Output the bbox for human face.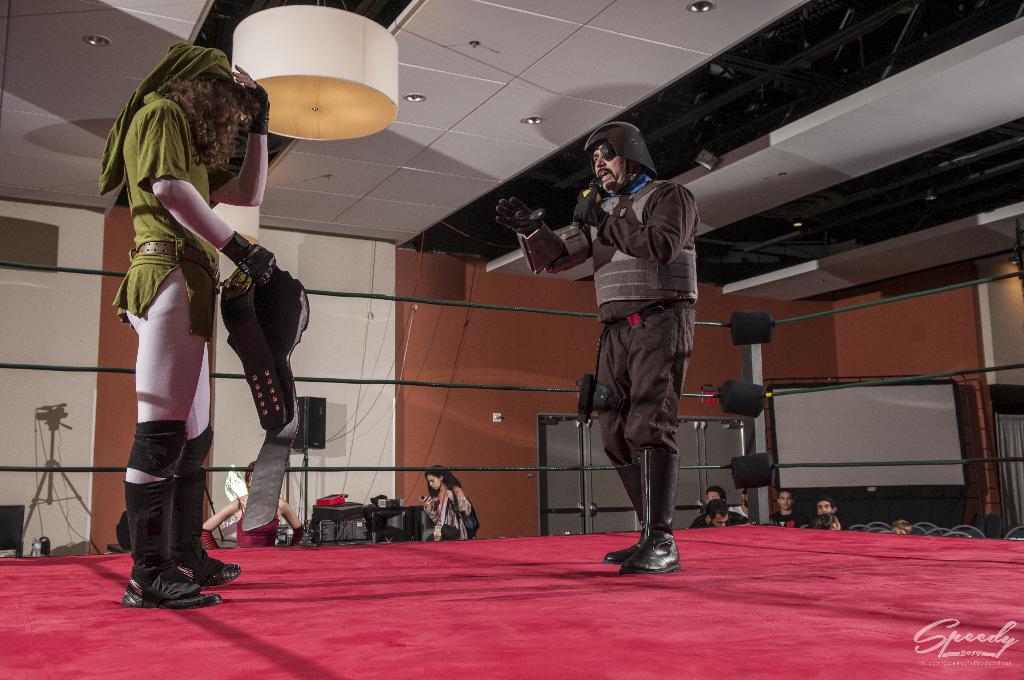
x1=705, y1=491, x2=722, y2=501.
